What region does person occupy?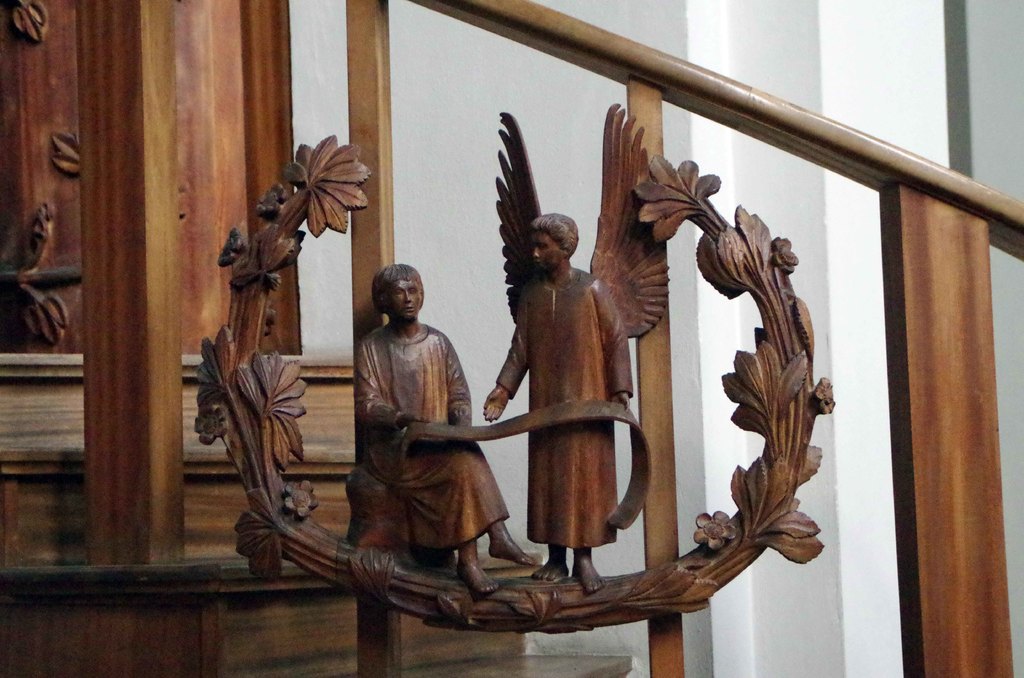
bbox=(482, 213, 641, 589).
